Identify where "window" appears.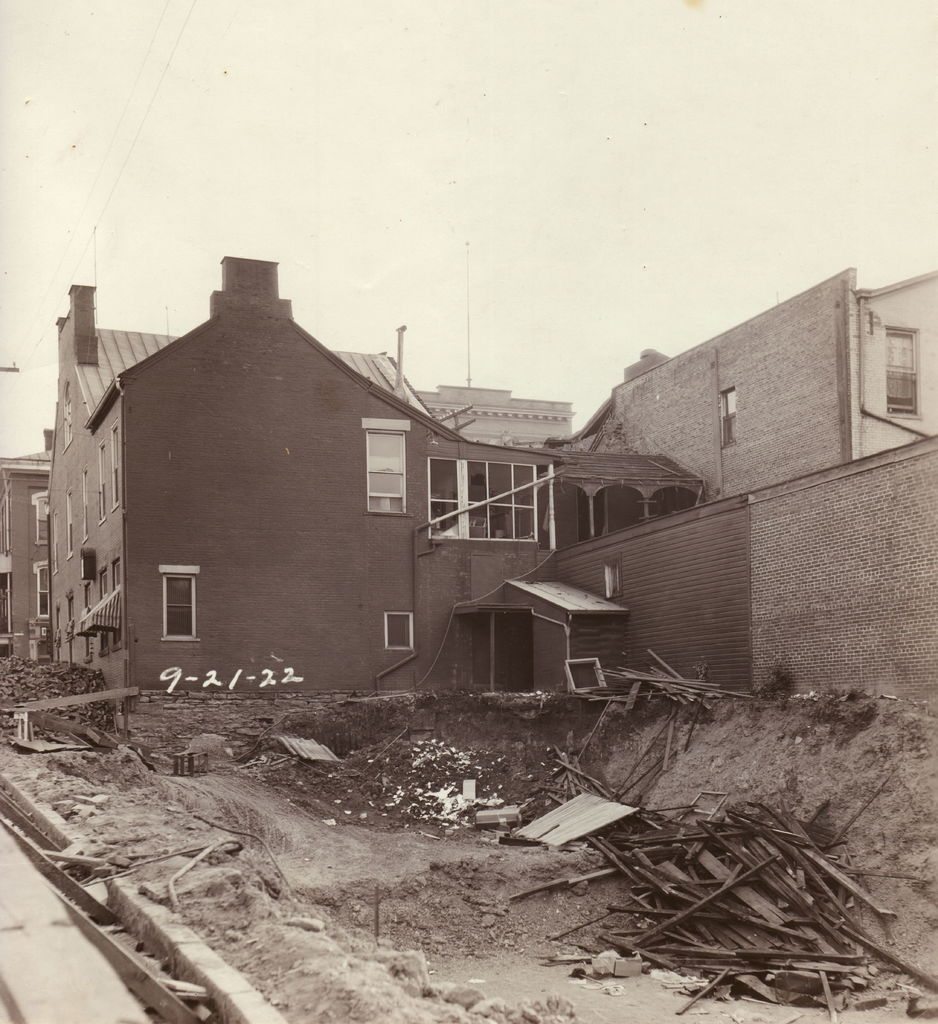
Appears at bbox(384, 609, 421, 652).
